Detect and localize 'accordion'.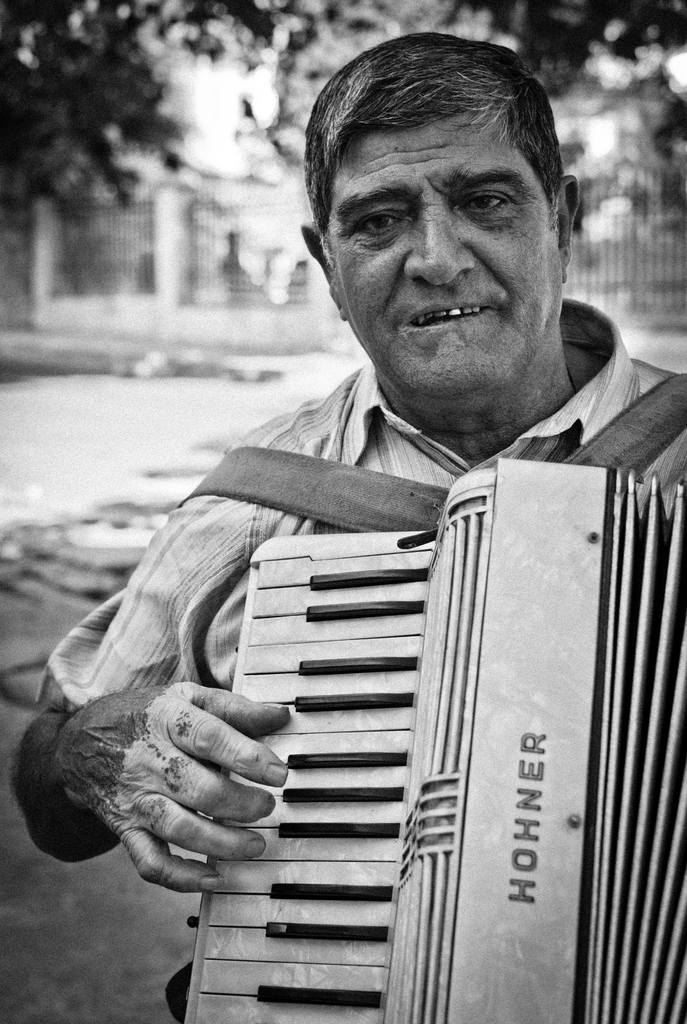
Localized at select_region(101, 450, 652, 1012).
